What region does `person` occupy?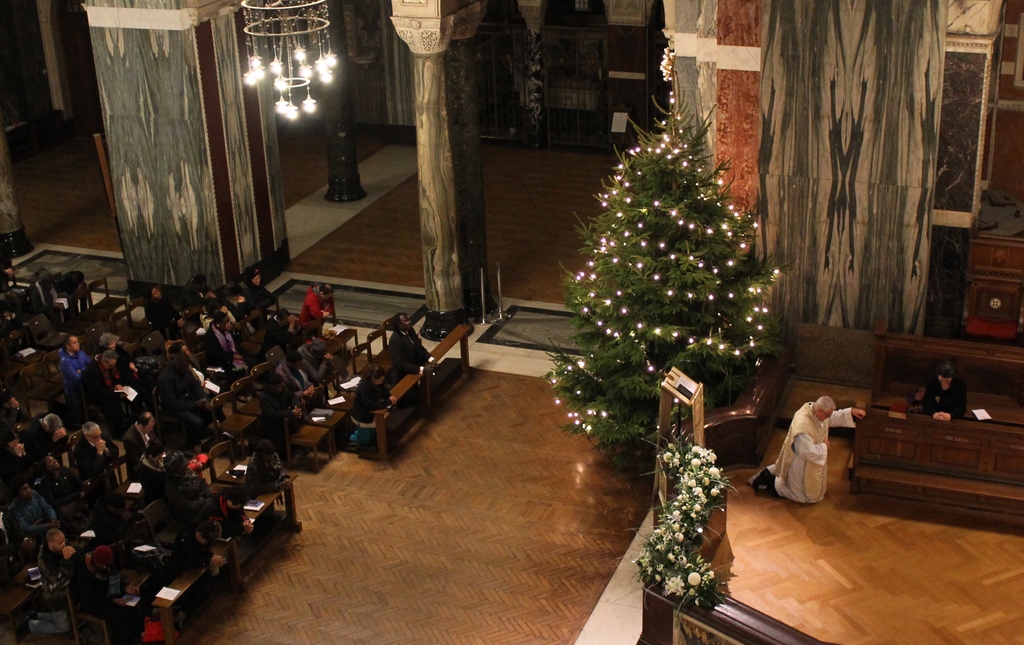
pyautogui.locateOnScreen(781, 380, 857, 520).
